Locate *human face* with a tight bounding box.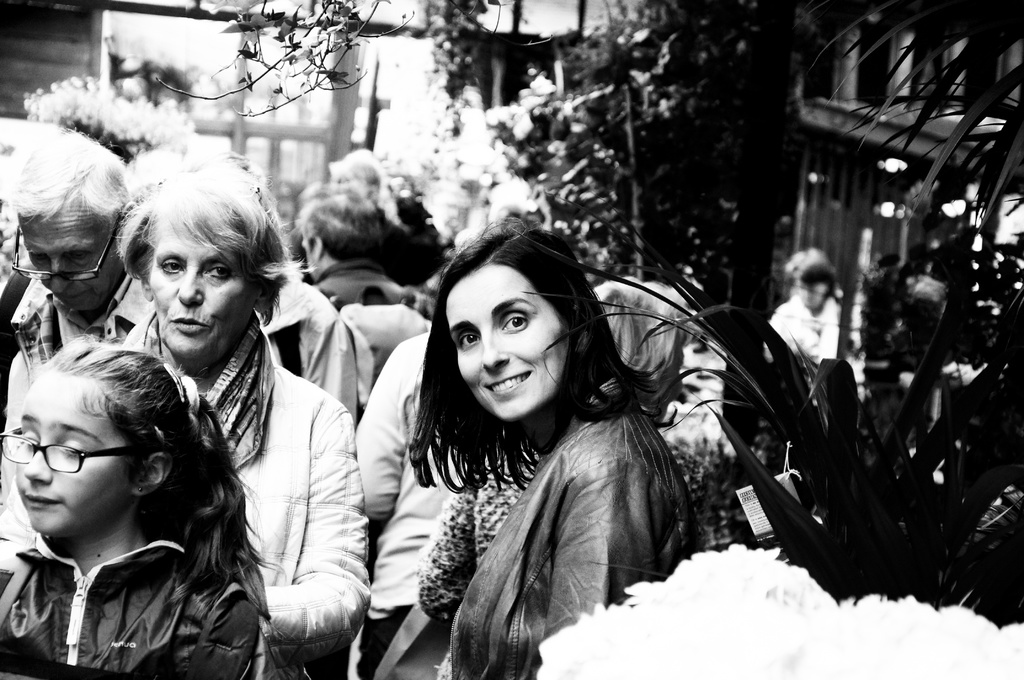
[x1=451, y1=262, x2=572, y2=419].
